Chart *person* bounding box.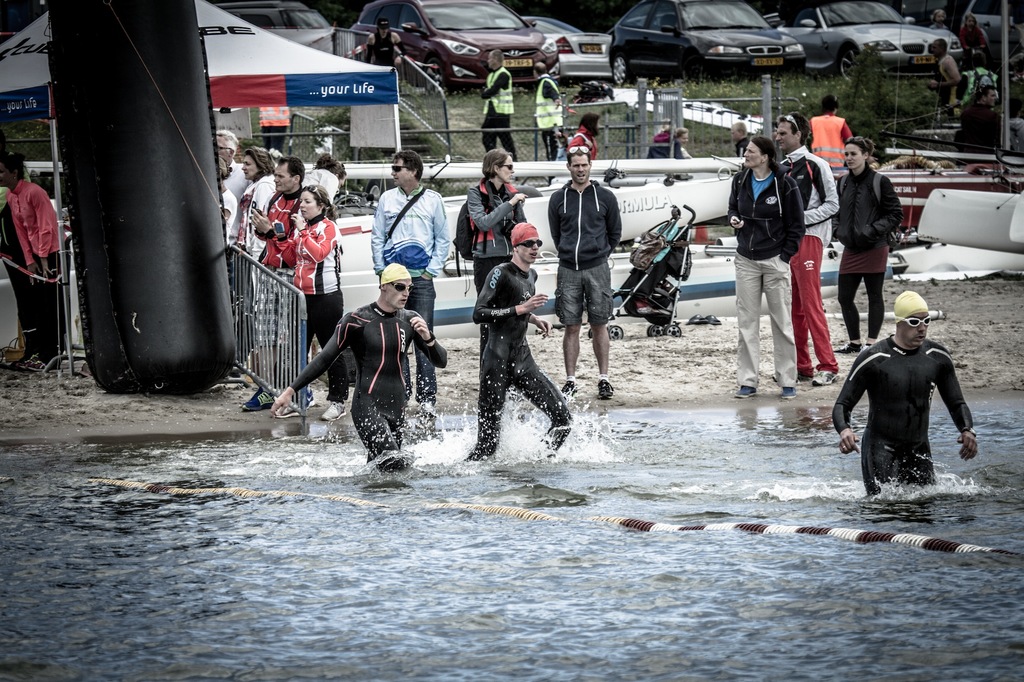
Charted: (left=641, top=130, right=689, bottom=163).
